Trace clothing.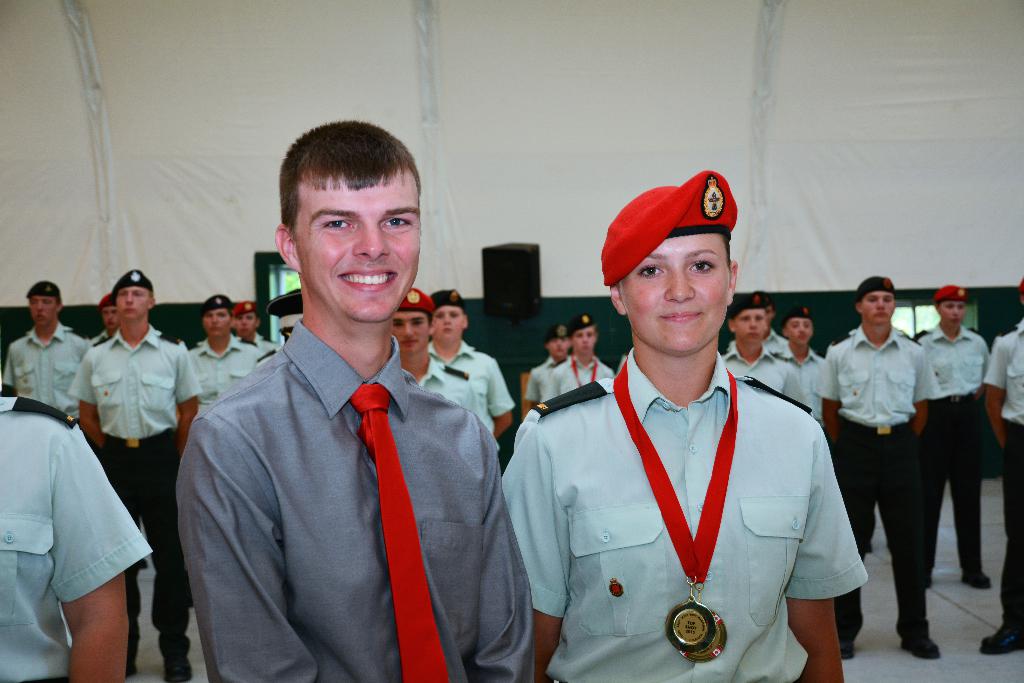
Traced to 925 406 988 591.
